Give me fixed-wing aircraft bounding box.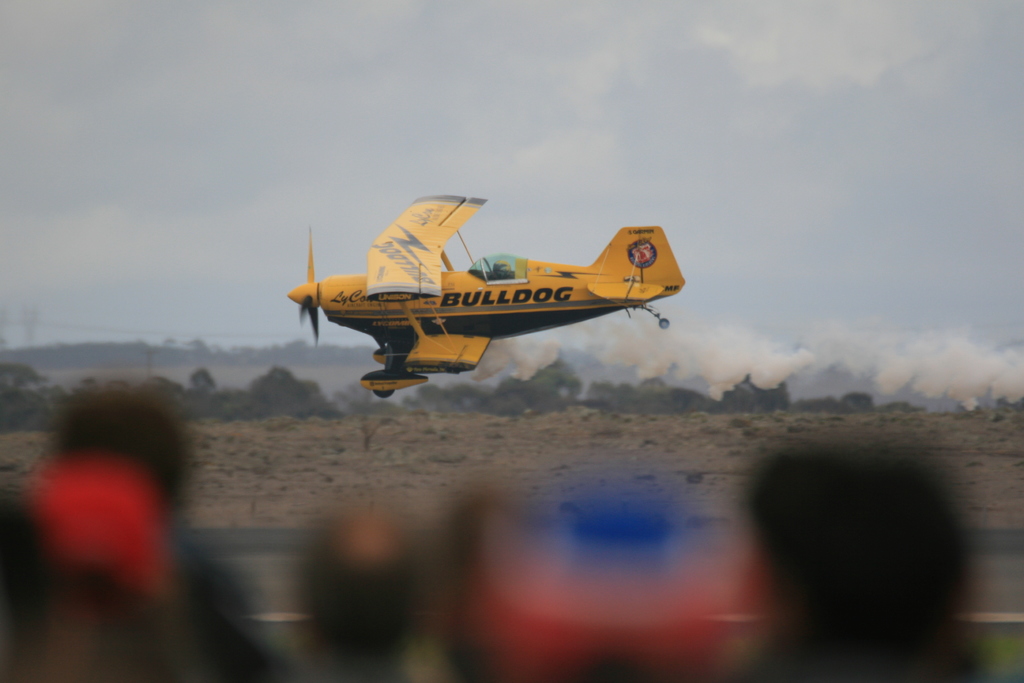
{"x1": 284, "y1": 201, "x2": 678, "y2": 400}.
